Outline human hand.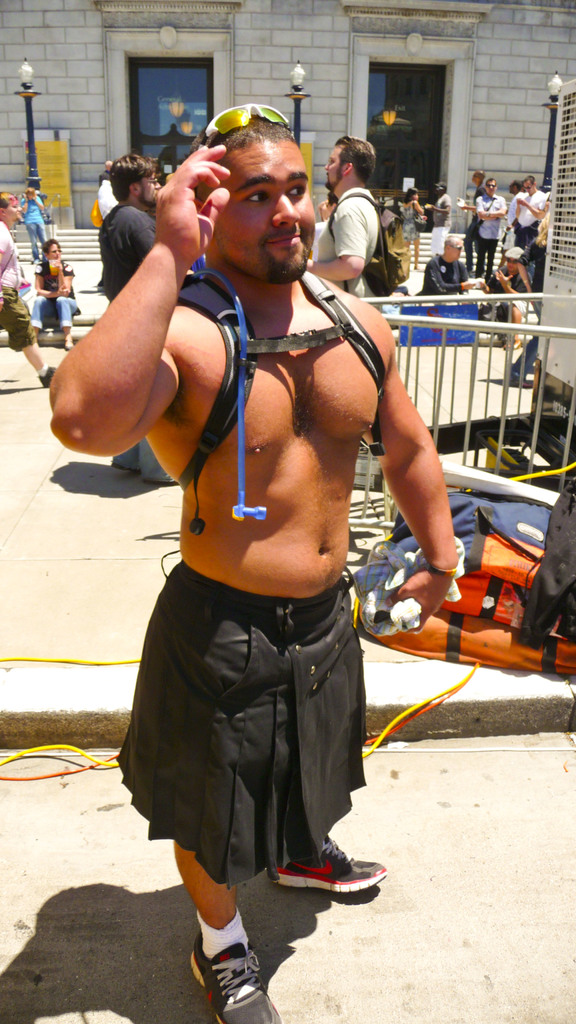
Outline: bbox=(493, 271, 513, 288).
